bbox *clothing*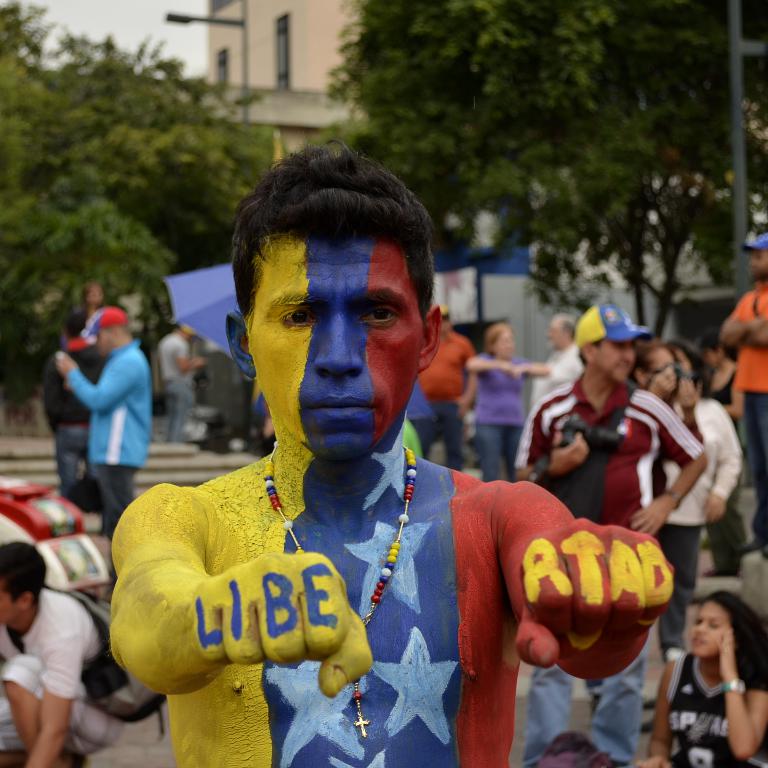
pyautogui.locateOnScreen(156, 323, 195, 439)
